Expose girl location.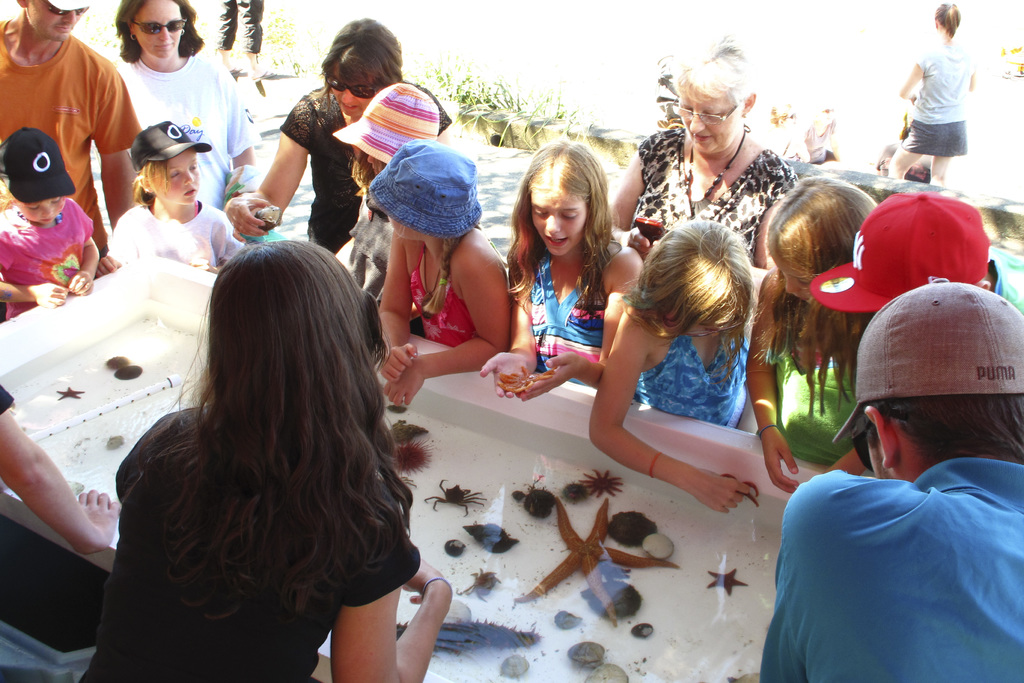
Exposed at {"left": 70, "top": 230, "right": 452, "bottom": 682}.
